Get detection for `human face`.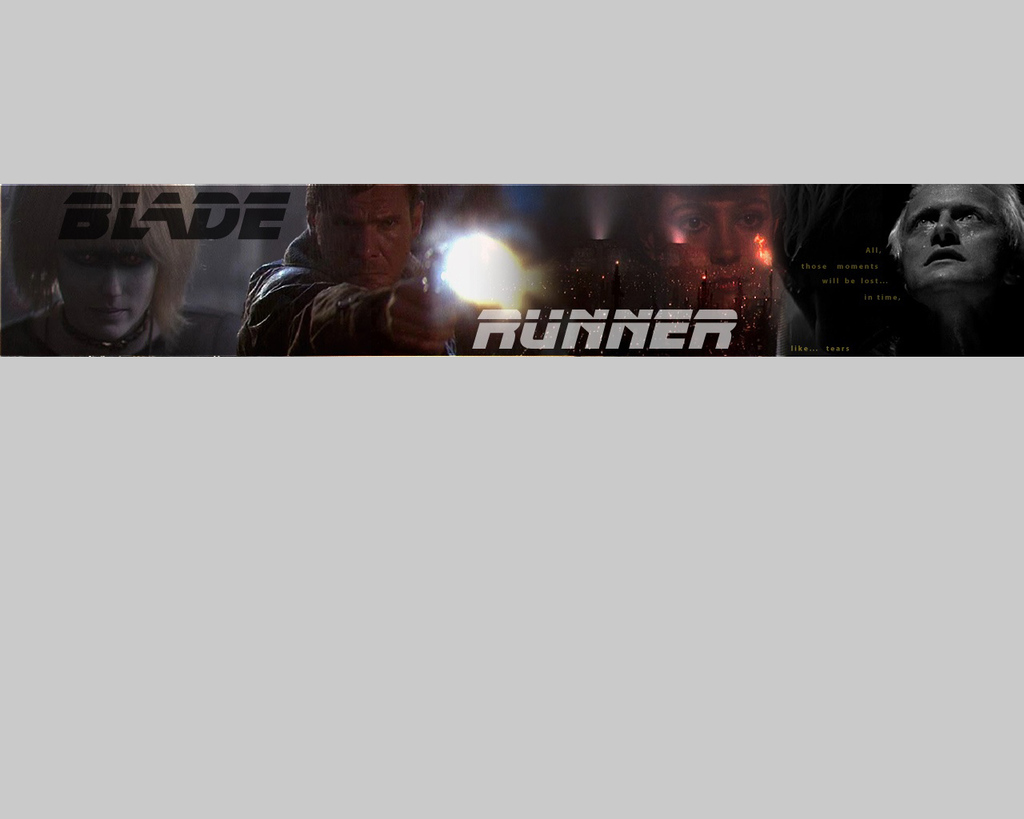
Detection: <bbox>893, 170, 1017, 288</bbox>.
